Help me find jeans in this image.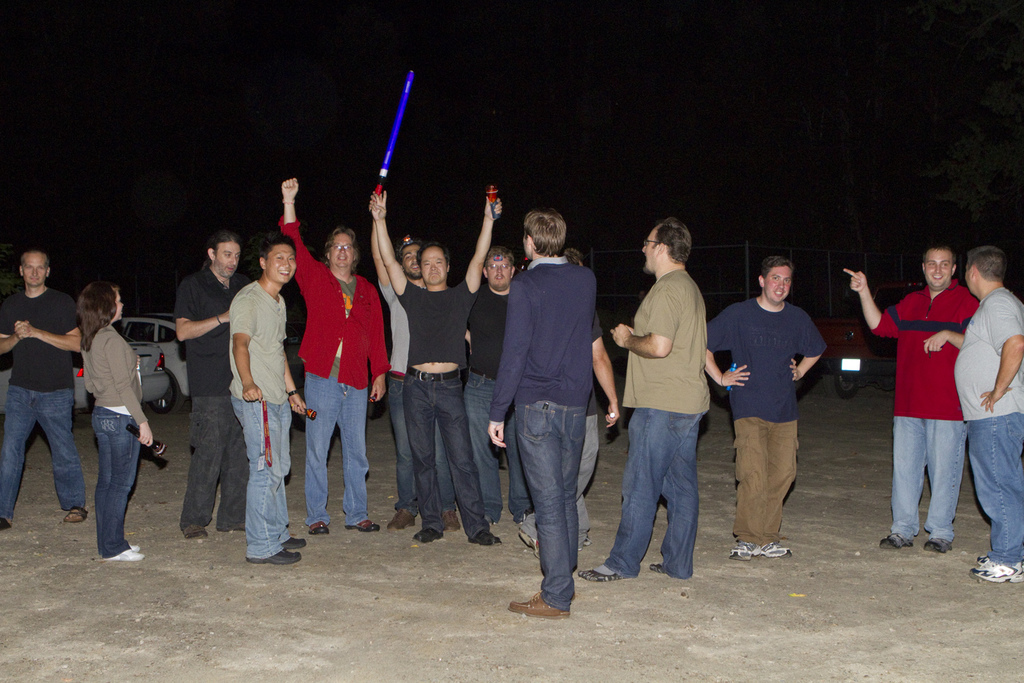
Found it: (894, 421, 965, 535).
